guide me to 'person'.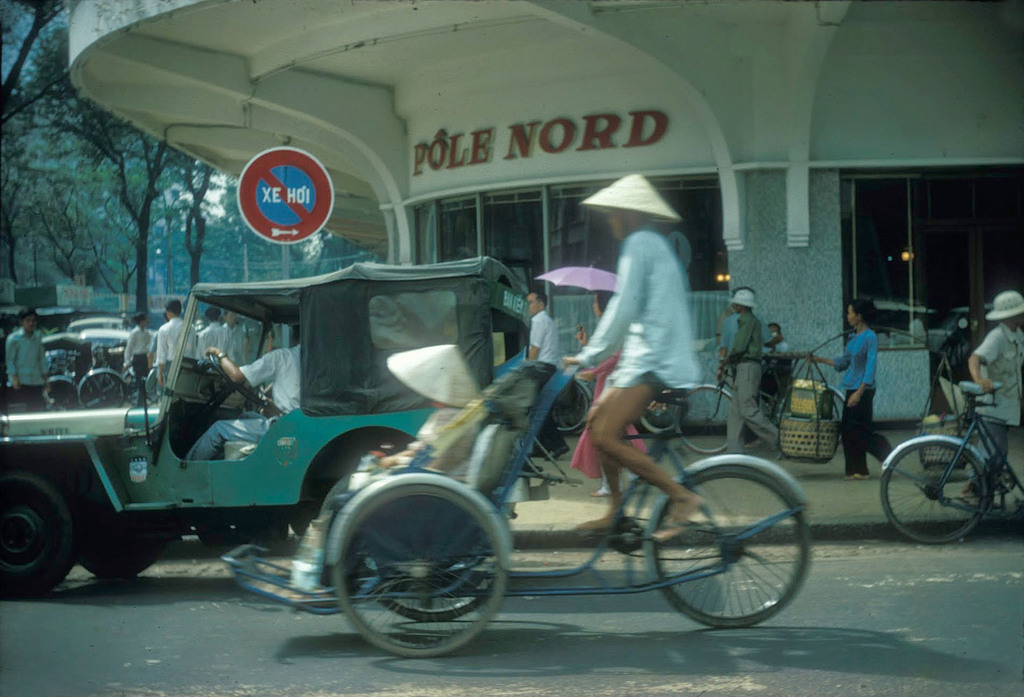
Guidance: crop(6, 307, 59, 410).
